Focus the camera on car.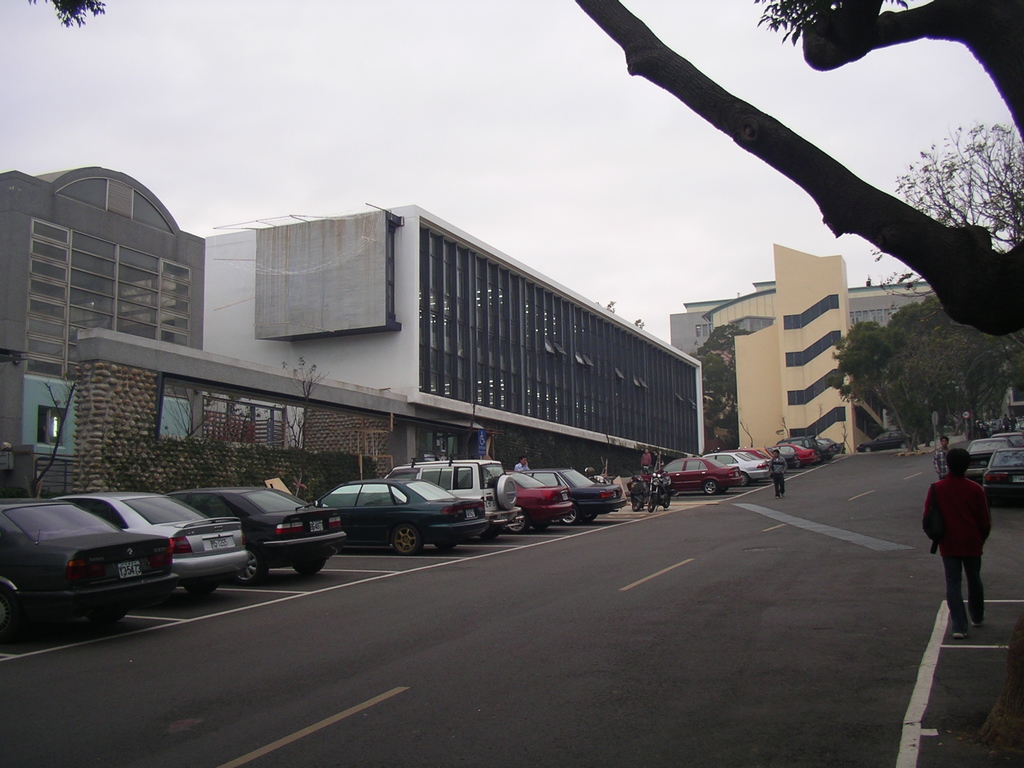
Focus region: 968/435/1017/446.
